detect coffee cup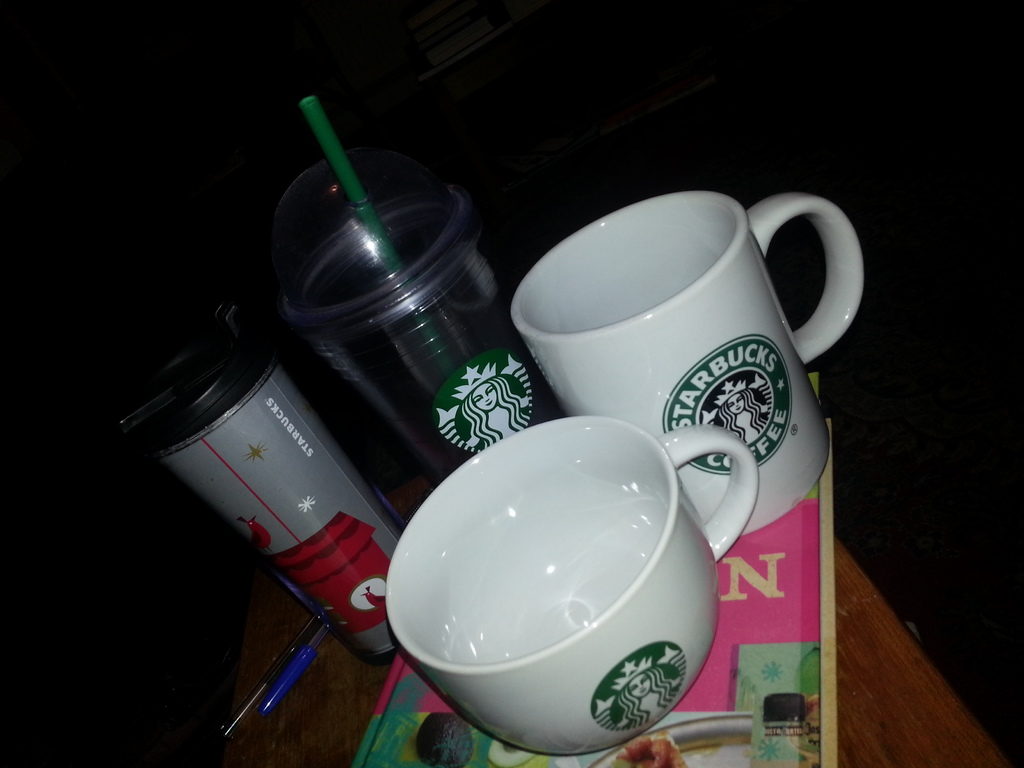
detection(509, 188, 870, 537)
